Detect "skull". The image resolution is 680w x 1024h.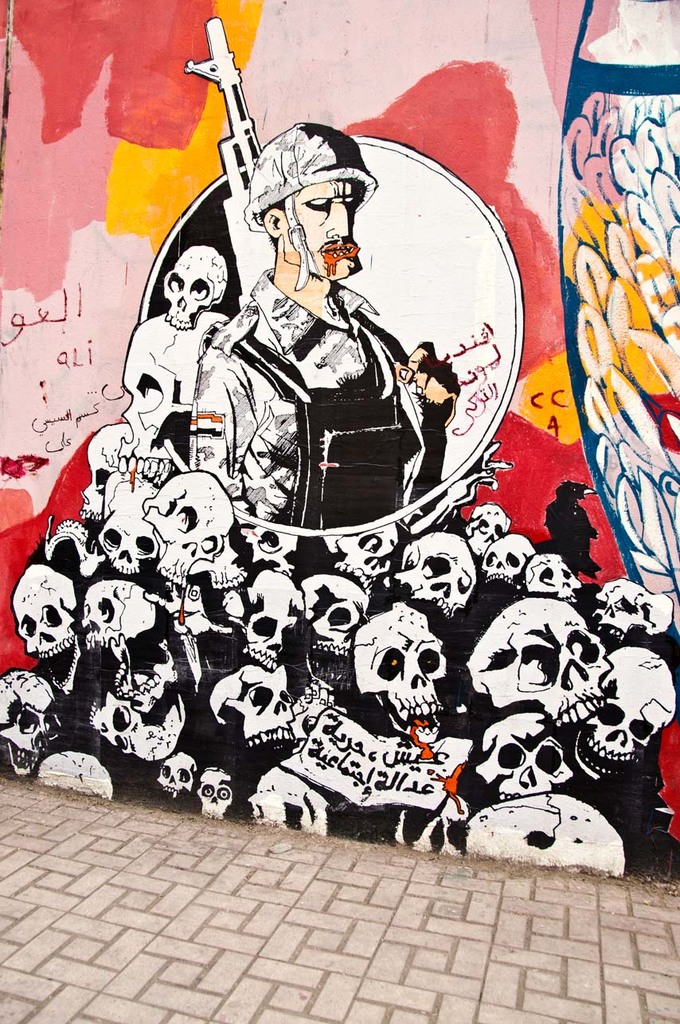
[x1=484, y1=526, x2=537, y2=593].
